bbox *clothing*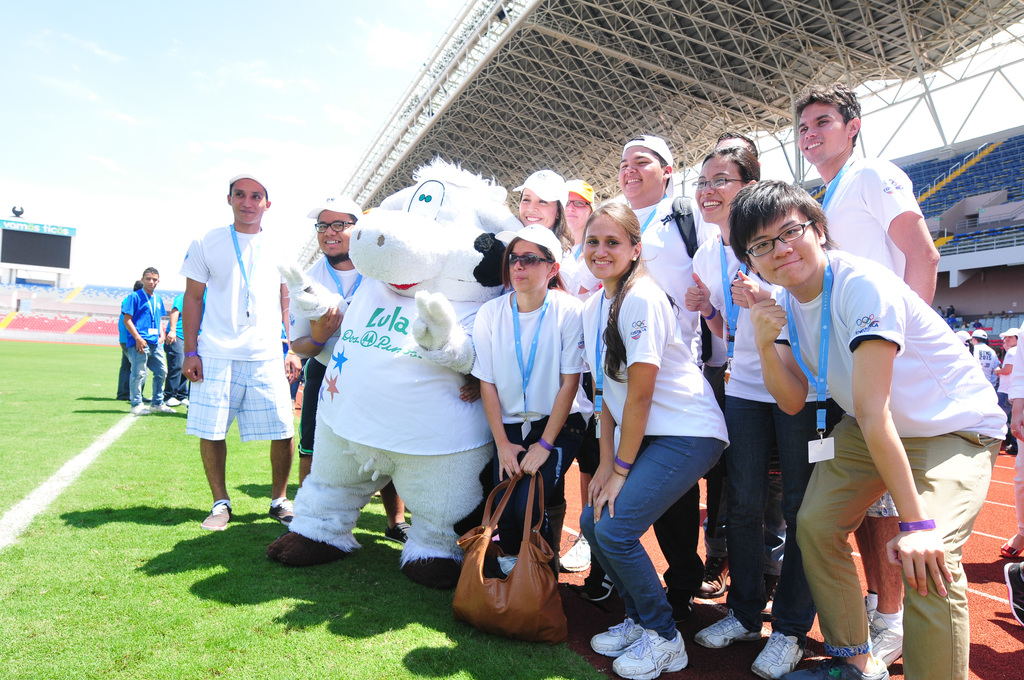
rect(153, 286, 203, 391)
